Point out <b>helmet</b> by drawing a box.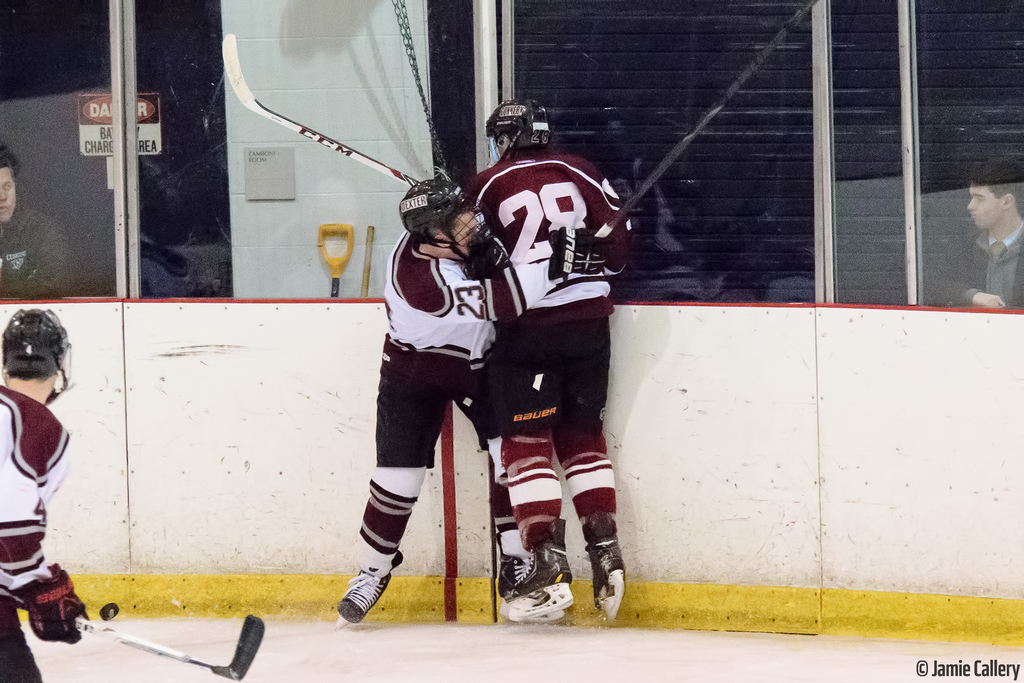
[x1=0, y1=302, x2=77, y2=406].
